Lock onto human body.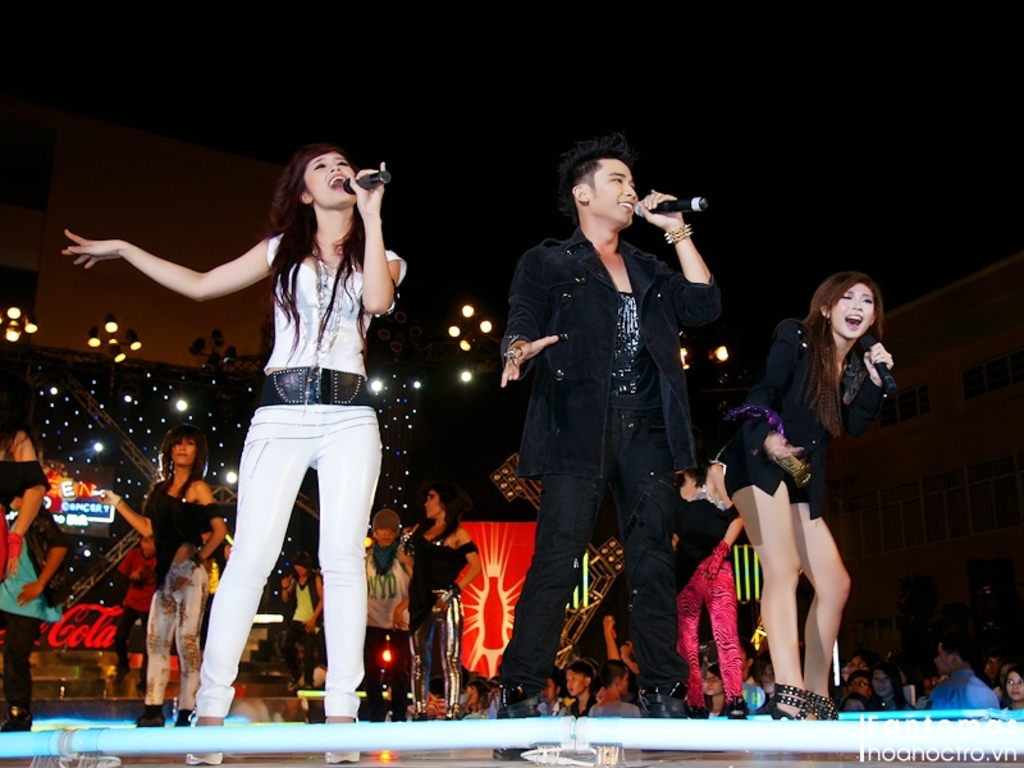
Locked: bbox=(59, 138, 407, 767).
